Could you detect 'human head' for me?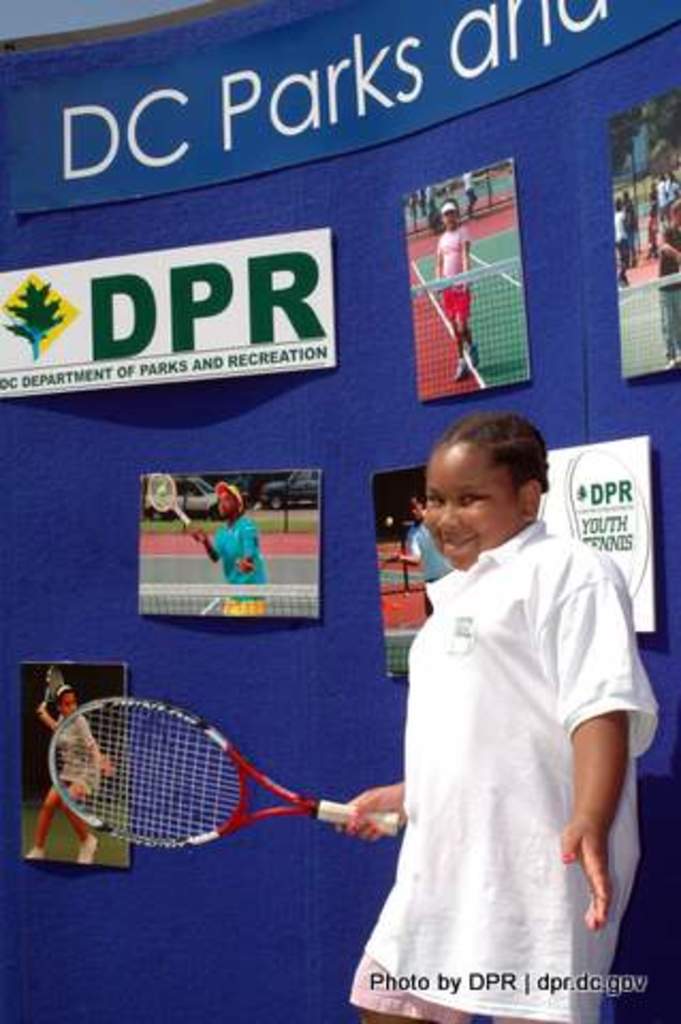
Detection result: <region>58, 689, 75, 717</region>.
